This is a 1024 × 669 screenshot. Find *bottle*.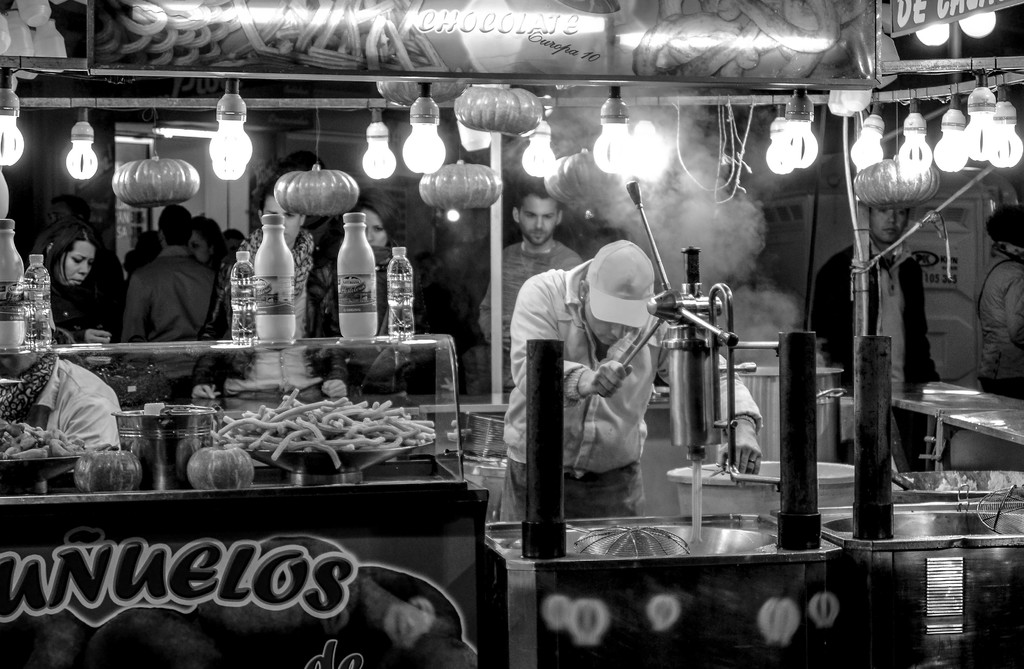
Bounding box: 24,249,56,354.
